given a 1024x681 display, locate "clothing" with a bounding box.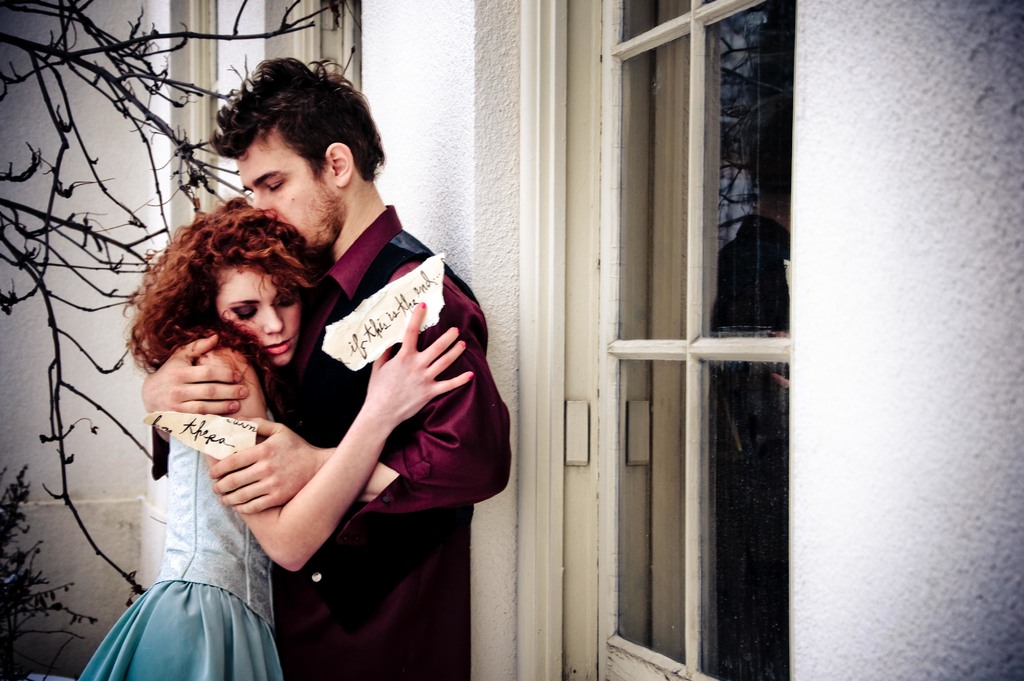
Located: 268/204/510/531.
